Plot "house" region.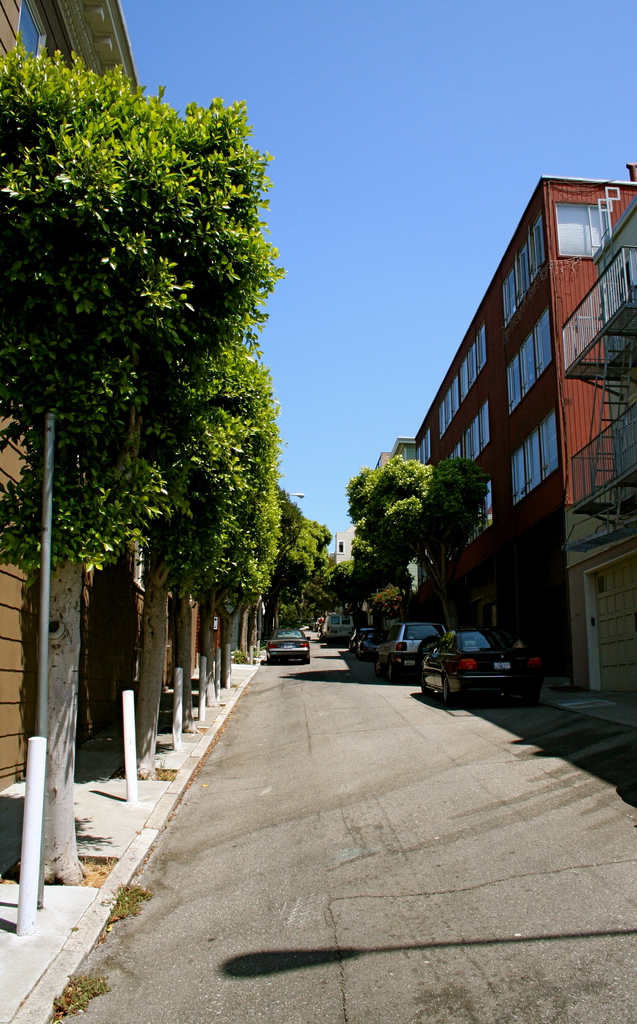
Plotted at x1=557, y1=157, x2=636, y2=727.
